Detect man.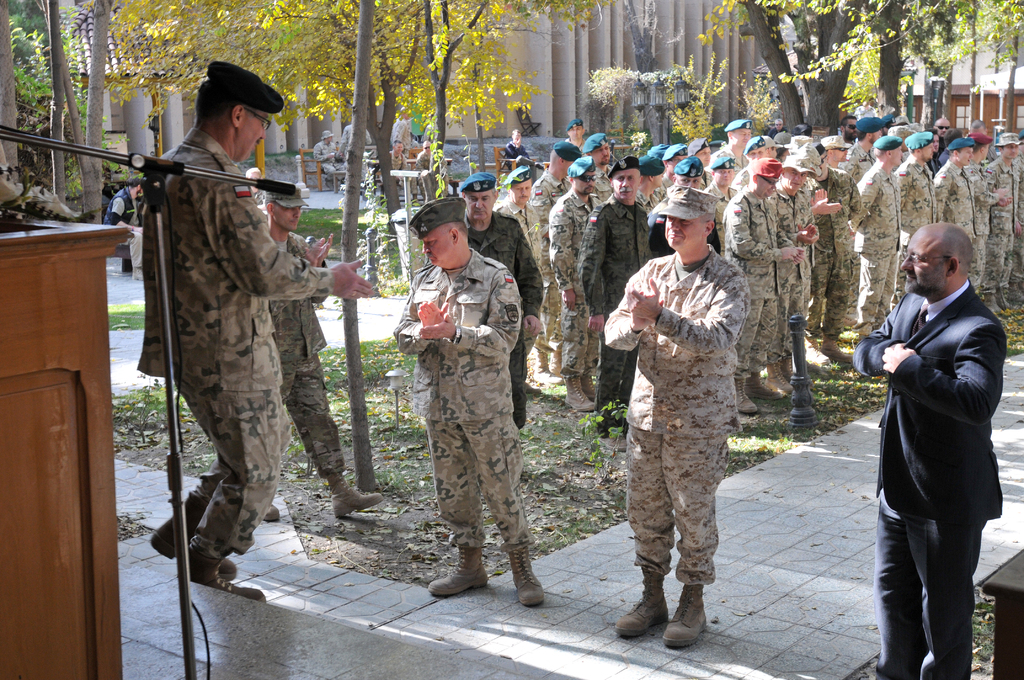
Detected at 531/138/580/206.
